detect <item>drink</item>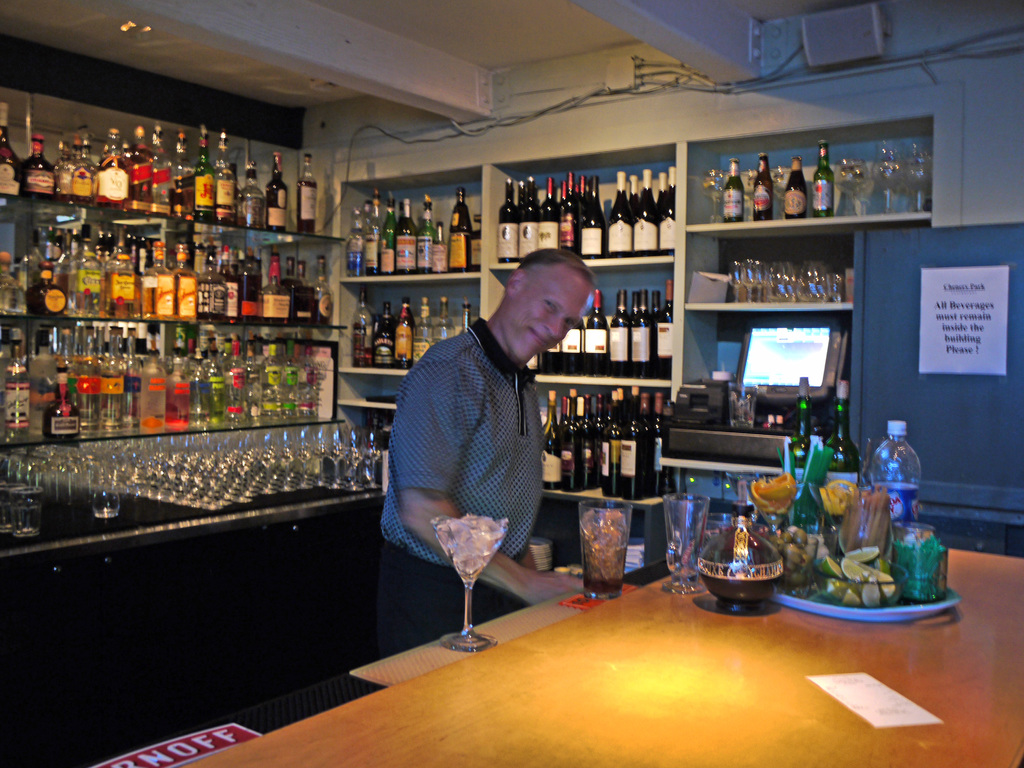
<box>298,344,316,415</box>
